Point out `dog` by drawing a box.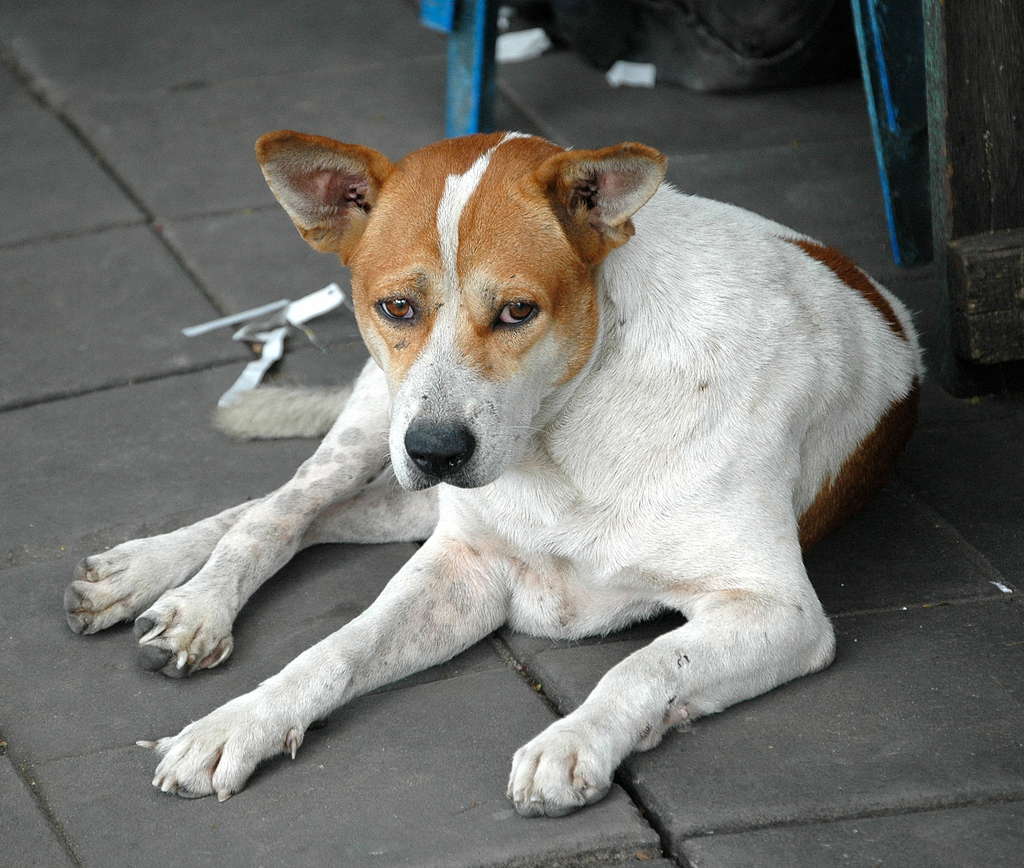
36, 133, 934, 815.
